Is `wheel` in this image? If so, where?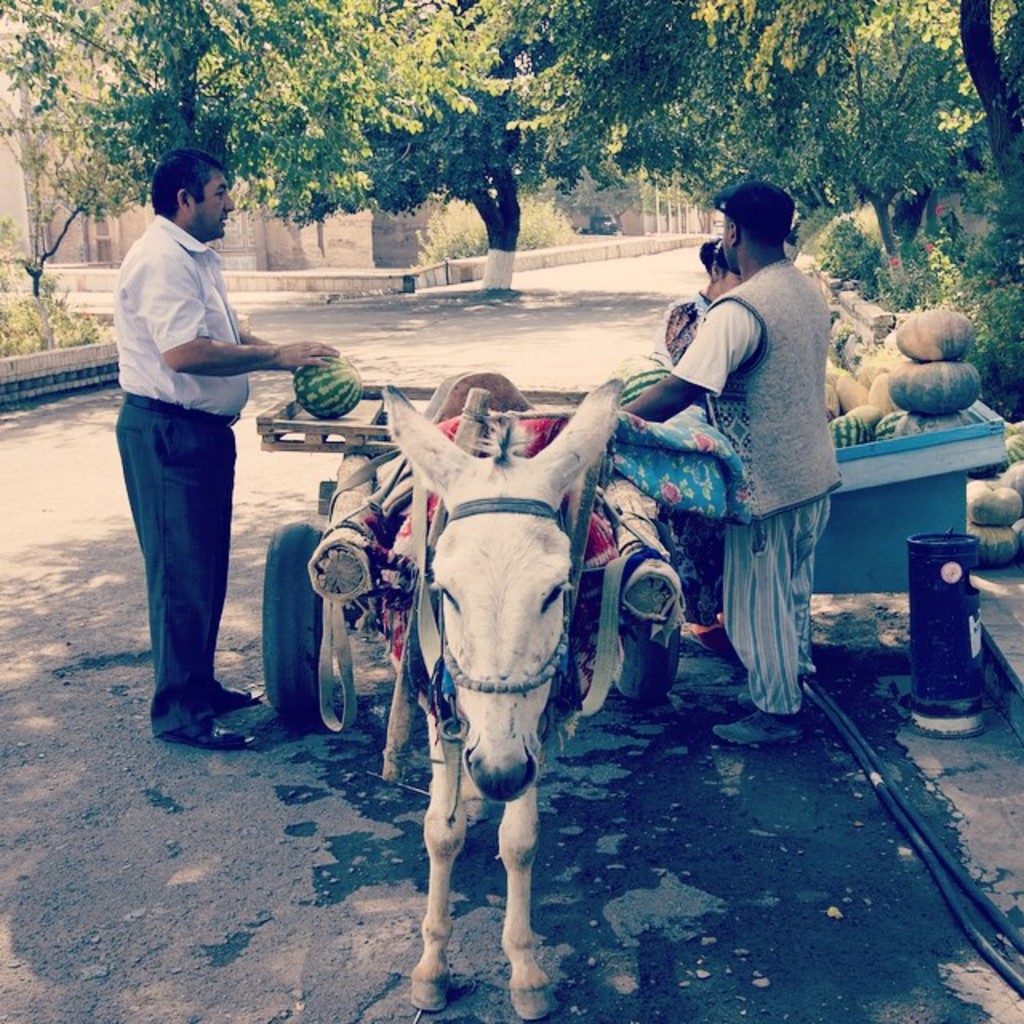
Yes, at 616:549:685:714.
